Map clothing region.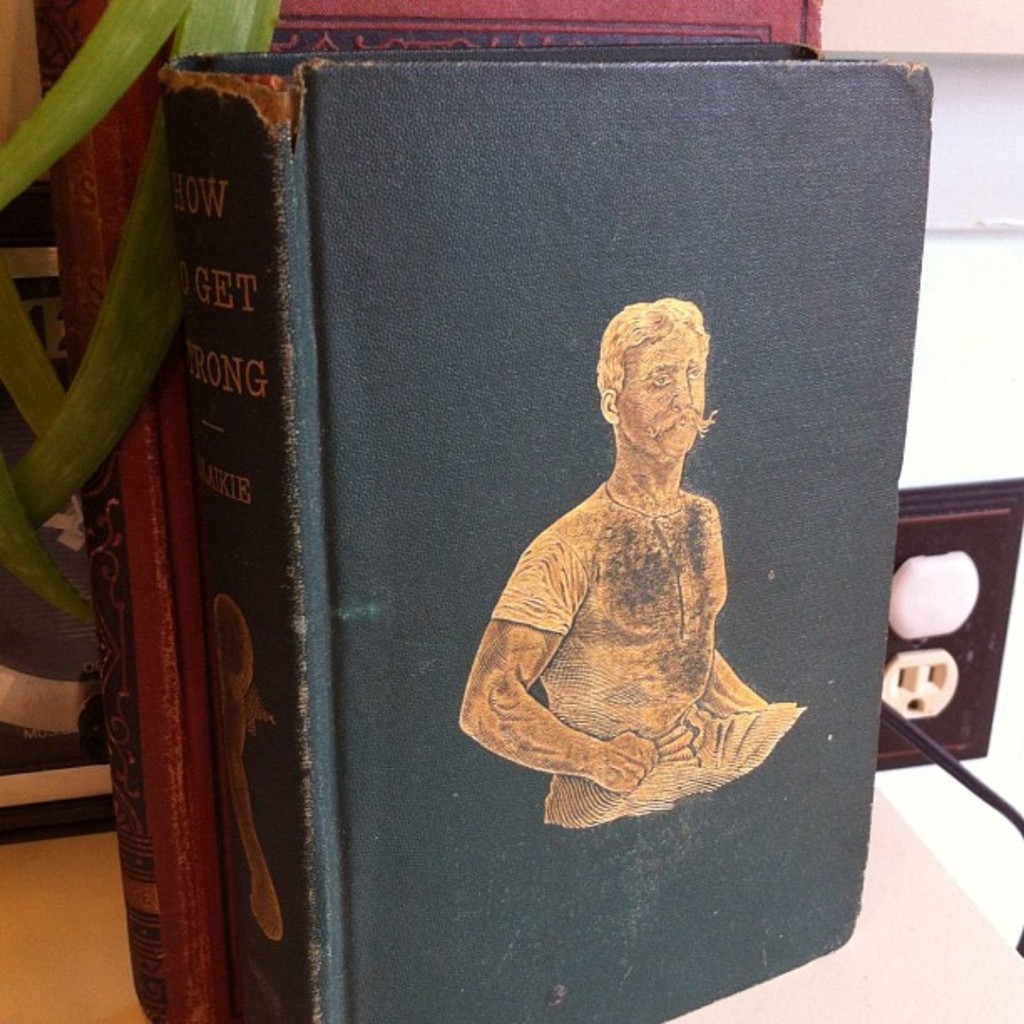
Mapped to box(490, 393, 775, 825).
